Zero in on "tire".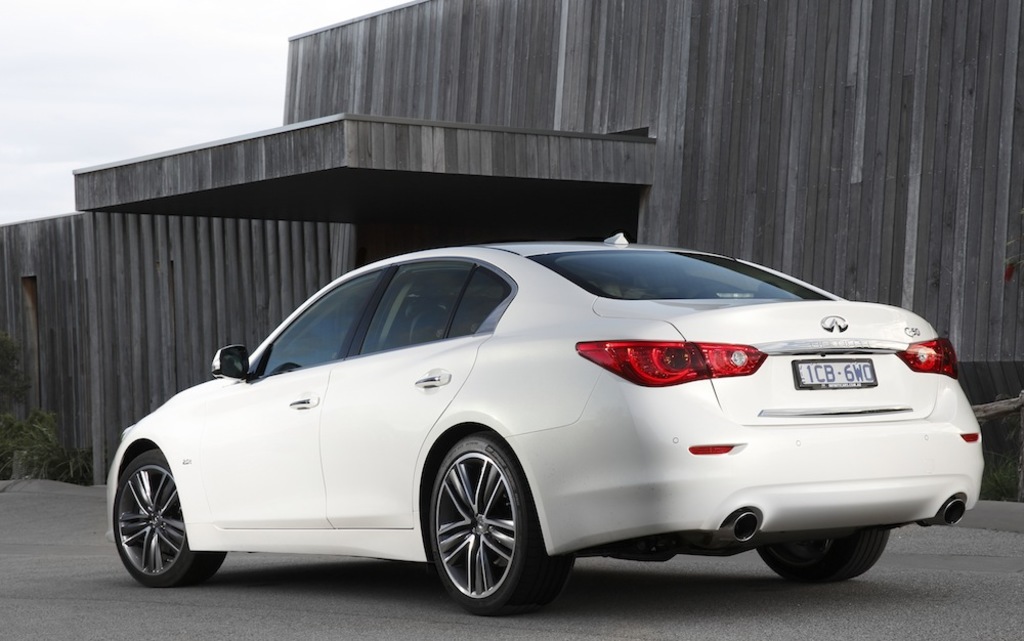
Zeroed in: [430, 433, 578, 618].
